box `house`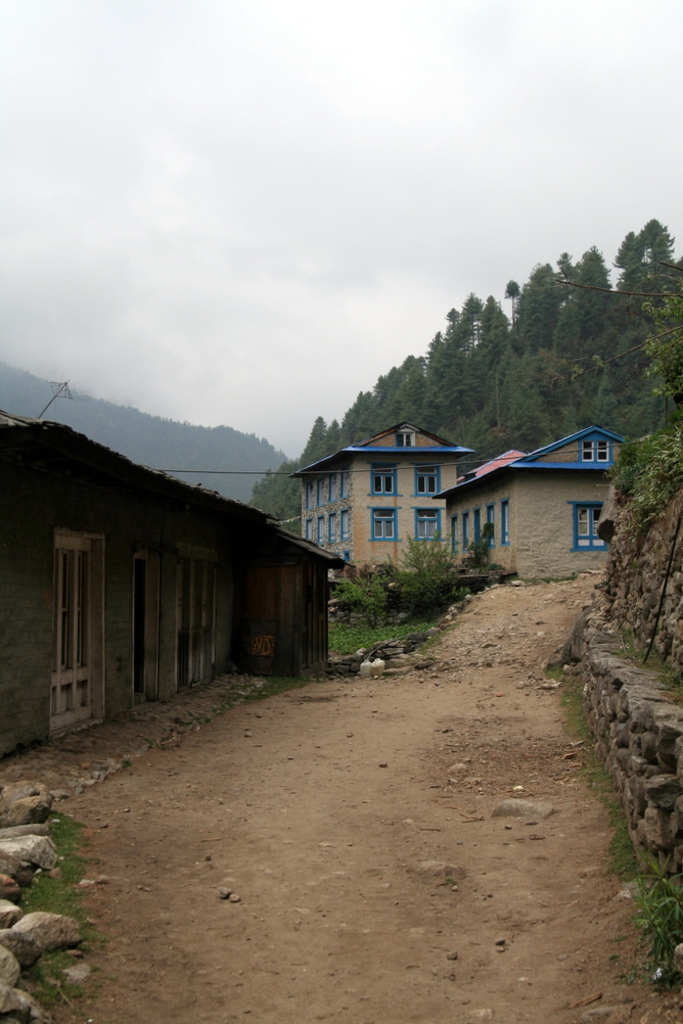
crop(289, 419, 475, 580)
